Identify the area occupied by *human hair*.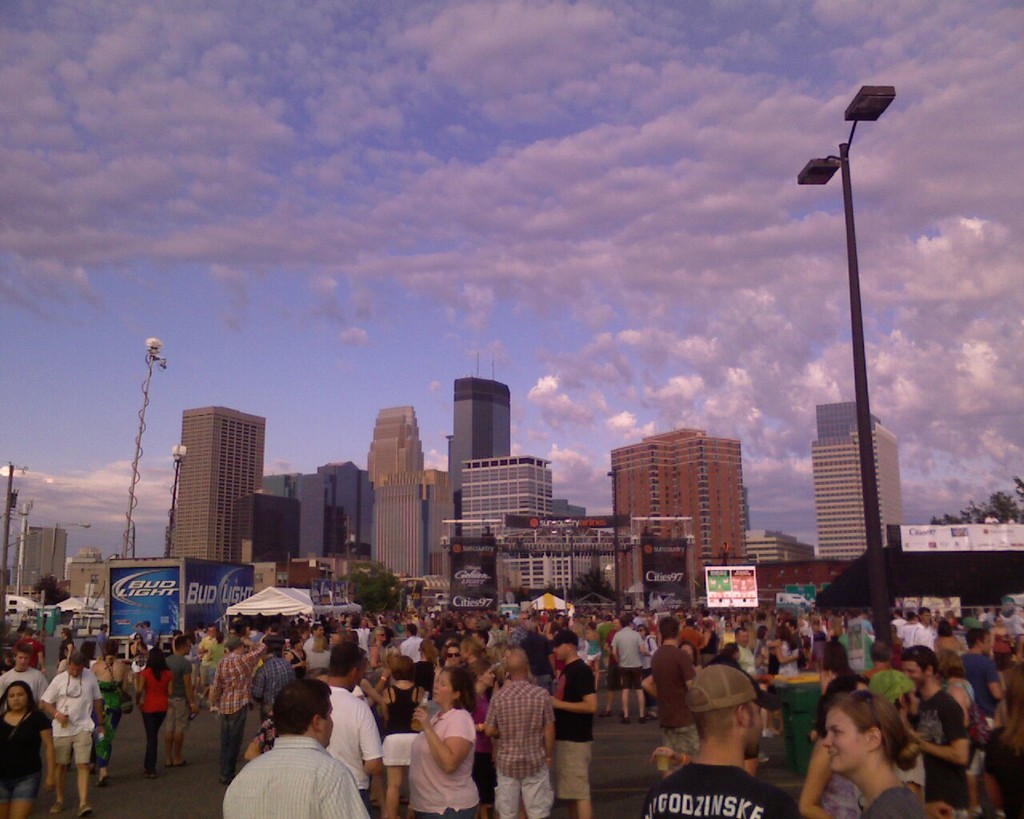
Area: bbox(173, 633, 186, 649).
